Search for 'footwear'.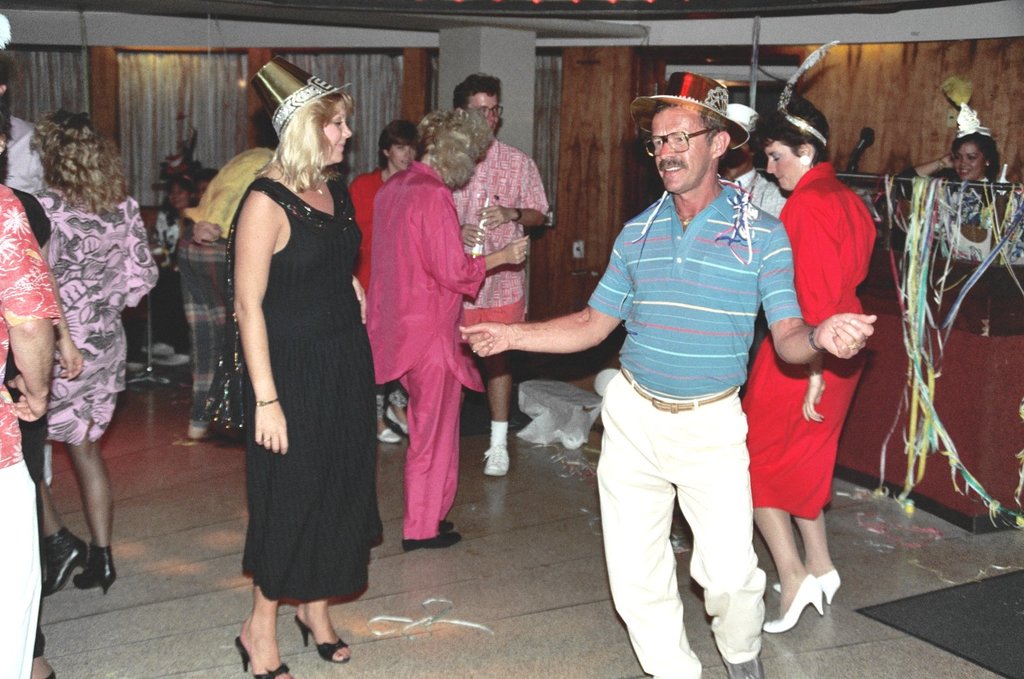
Found at pyautogui.locateOnScreen(478, 443, 514, 477).
